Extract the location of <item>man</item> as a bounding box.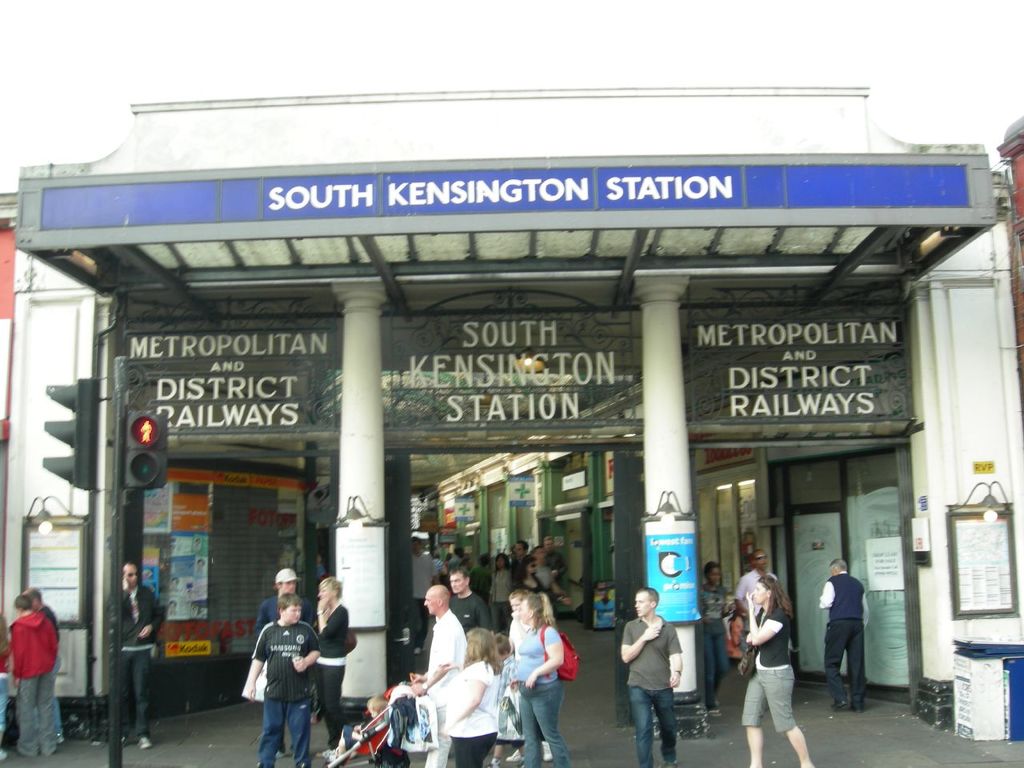
select_region(452, 566, 493, 634).
